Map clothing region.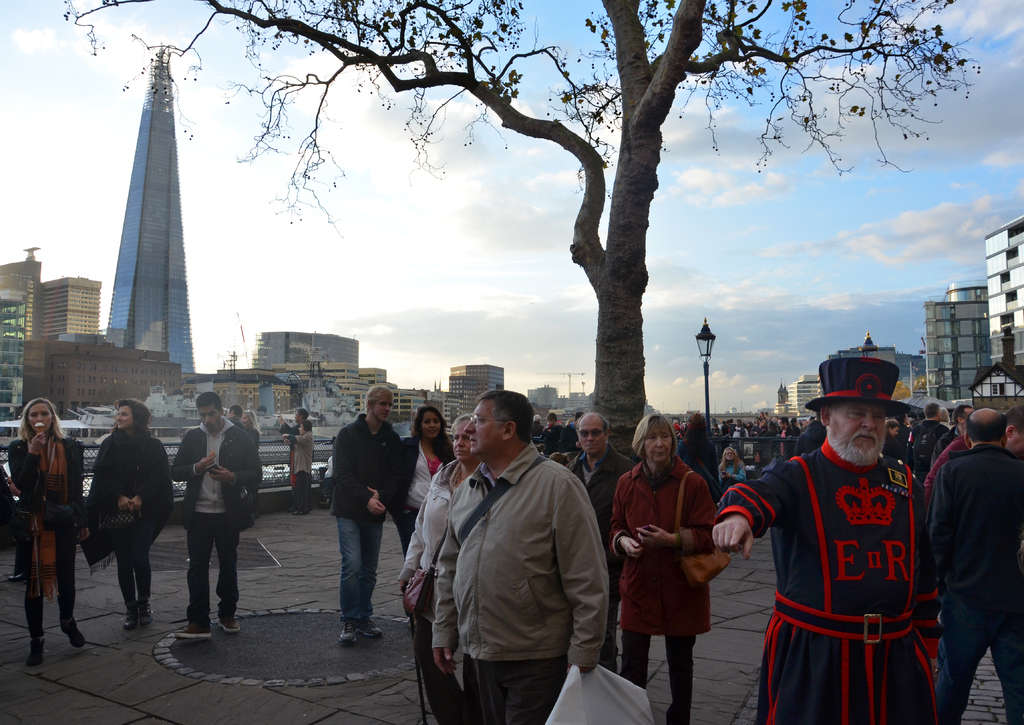
Mapped to box(525, 421, 541, 444).
